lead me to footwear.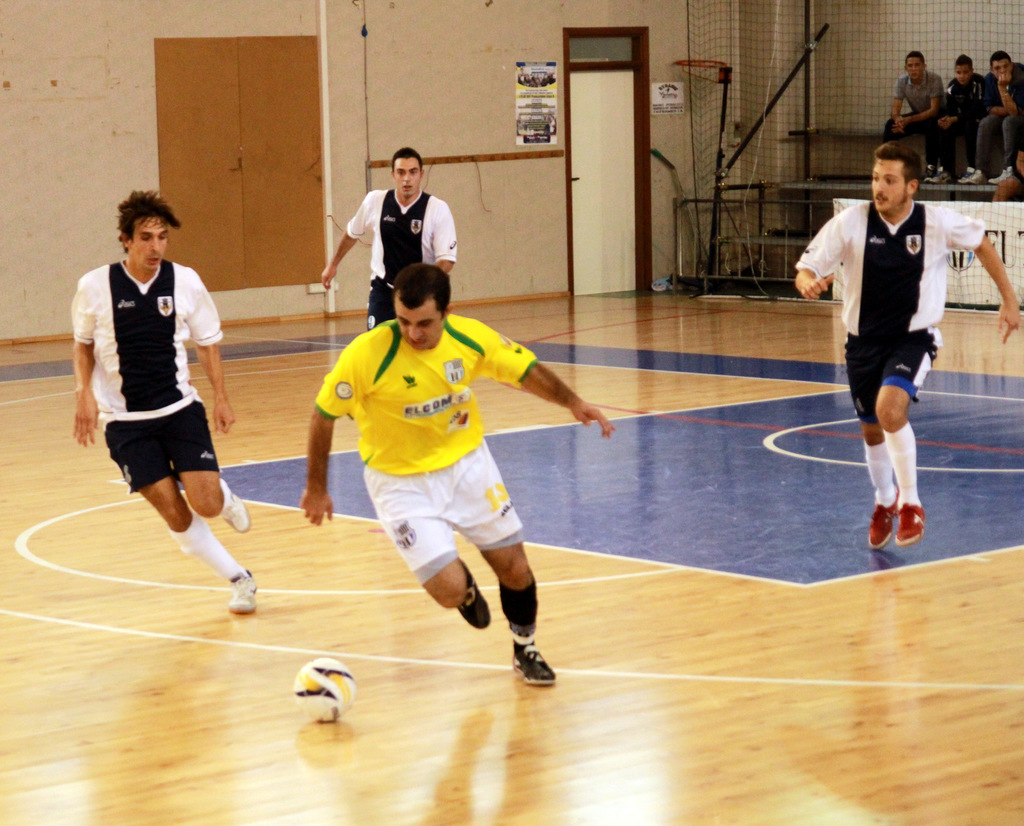
Lead to (x1=225, y1=490, x2=248, y2=531).
